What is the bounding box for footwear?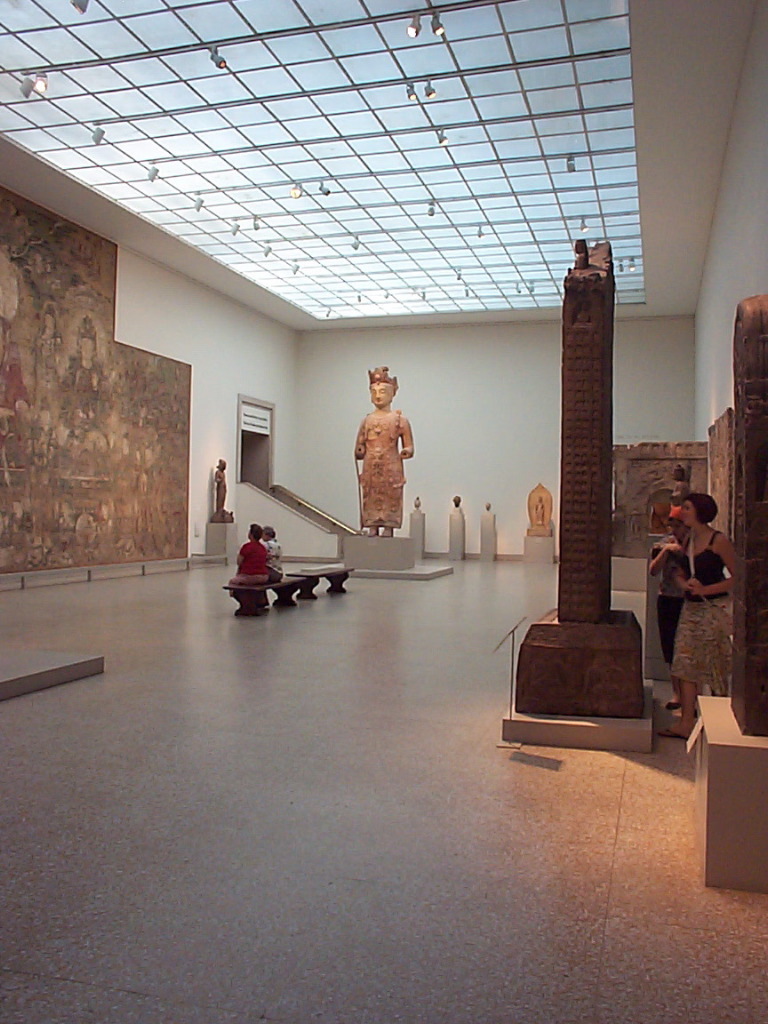
{"x1": 657, "y1": 726, "x2": 689, "y2": 738}.
